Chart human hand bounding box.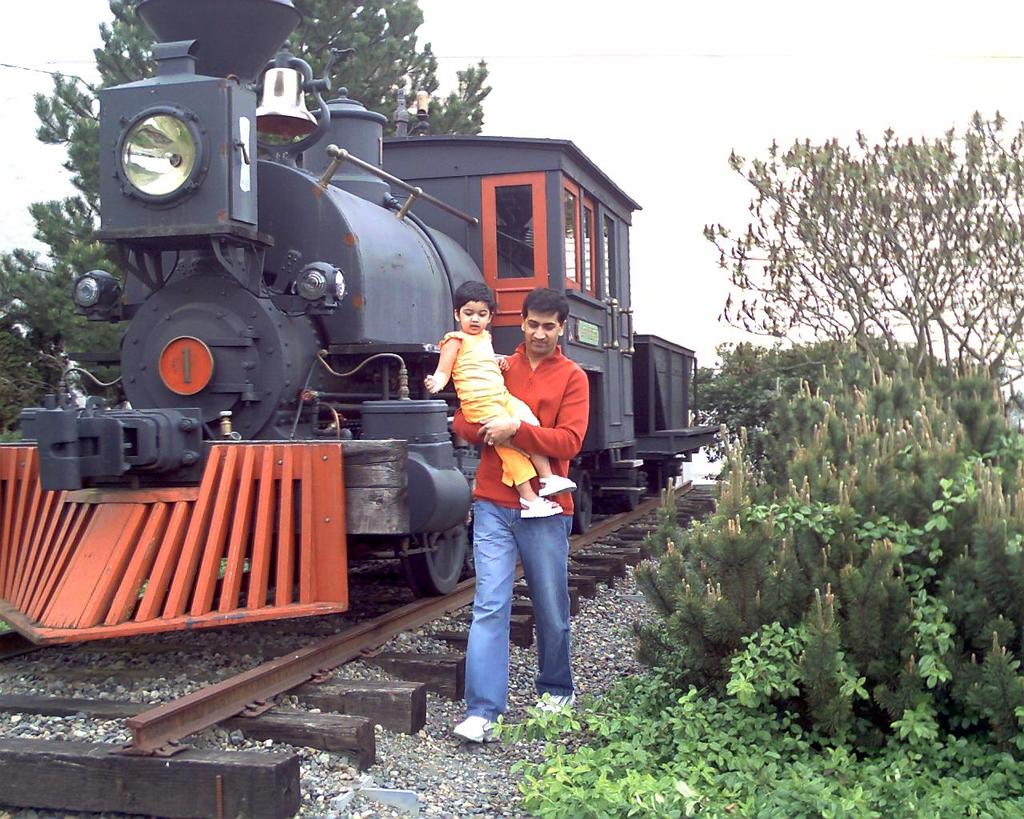
Charted: crop(502, 436, 530, 457).
